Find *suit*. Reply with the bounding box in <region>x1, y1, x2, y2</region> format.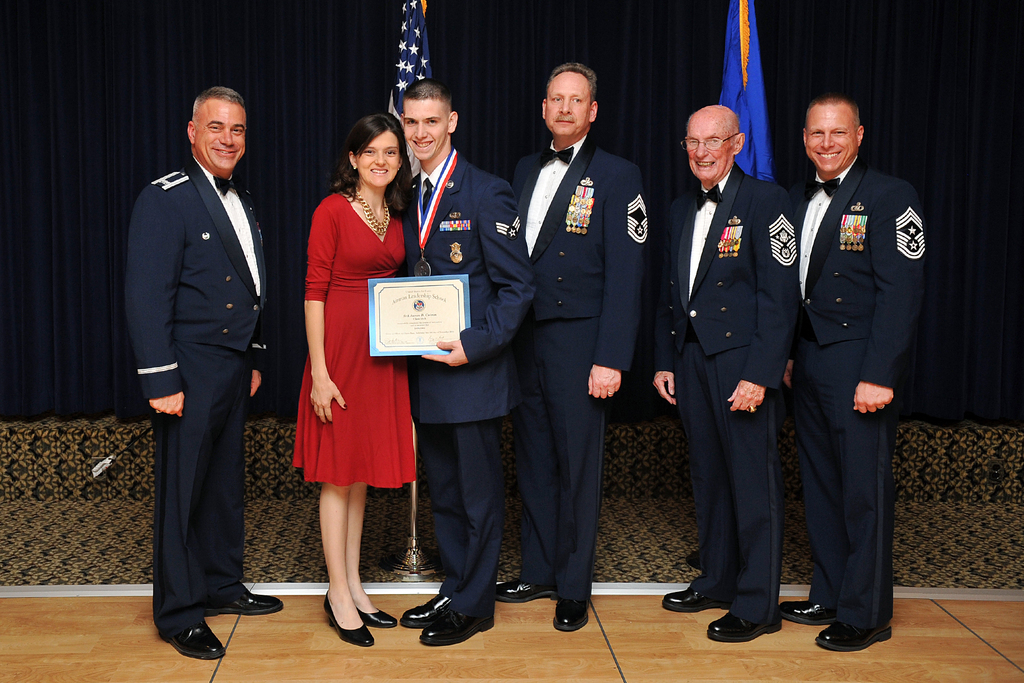
<region>511, 136, 649, 602</region>.
